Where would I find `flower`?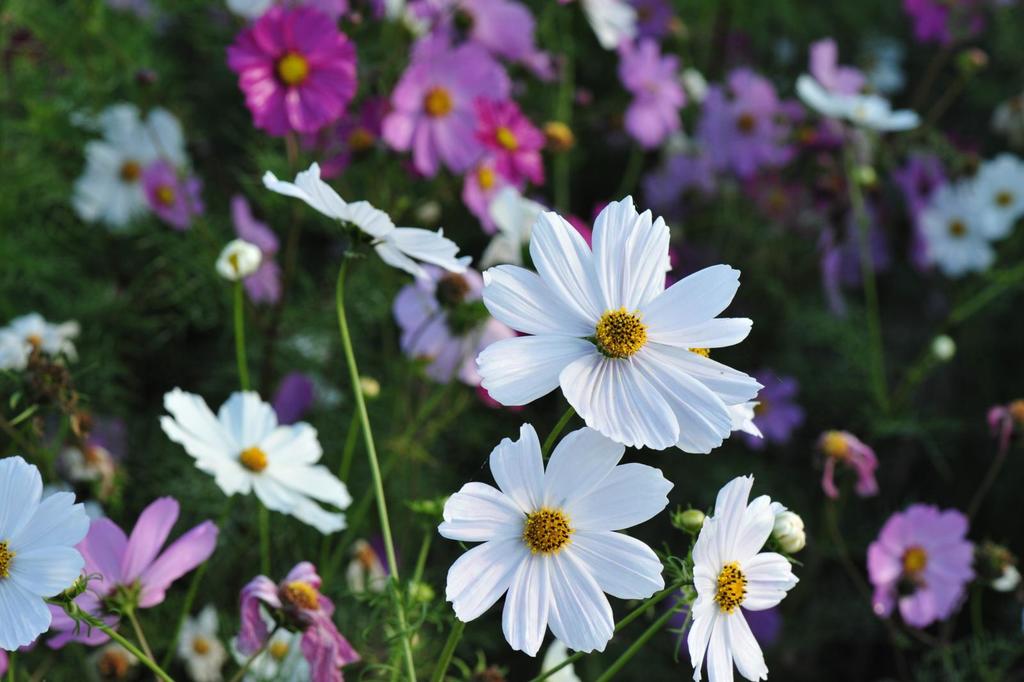
At bbox=[224, 3, 359, 141].
